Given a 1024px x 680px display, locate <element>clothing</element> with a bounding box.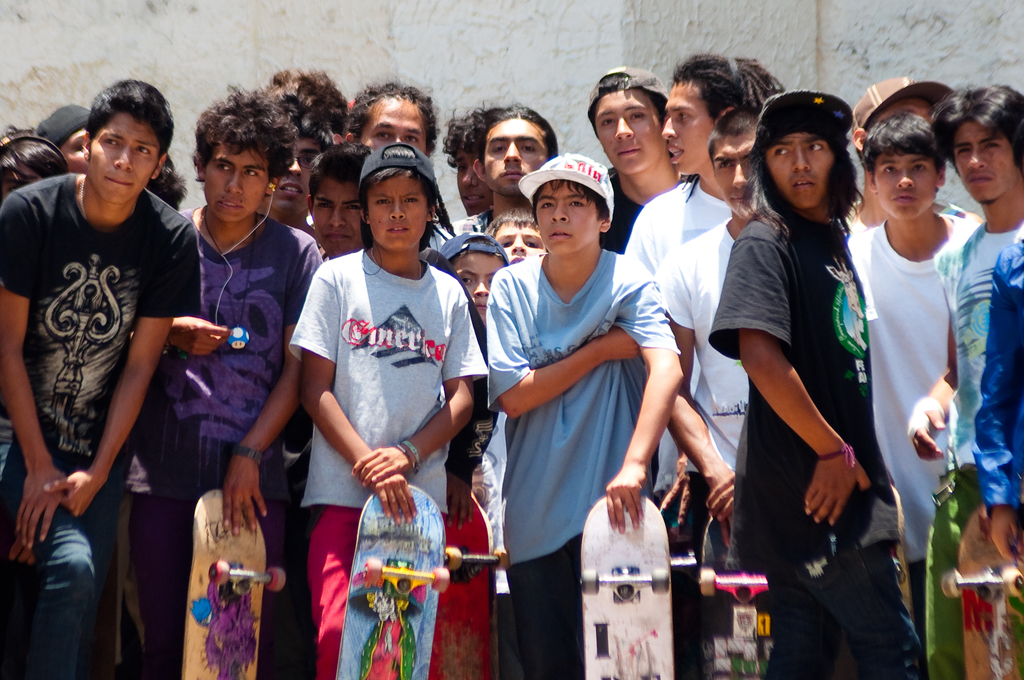
Located: box(476, 249, 686, 678).
